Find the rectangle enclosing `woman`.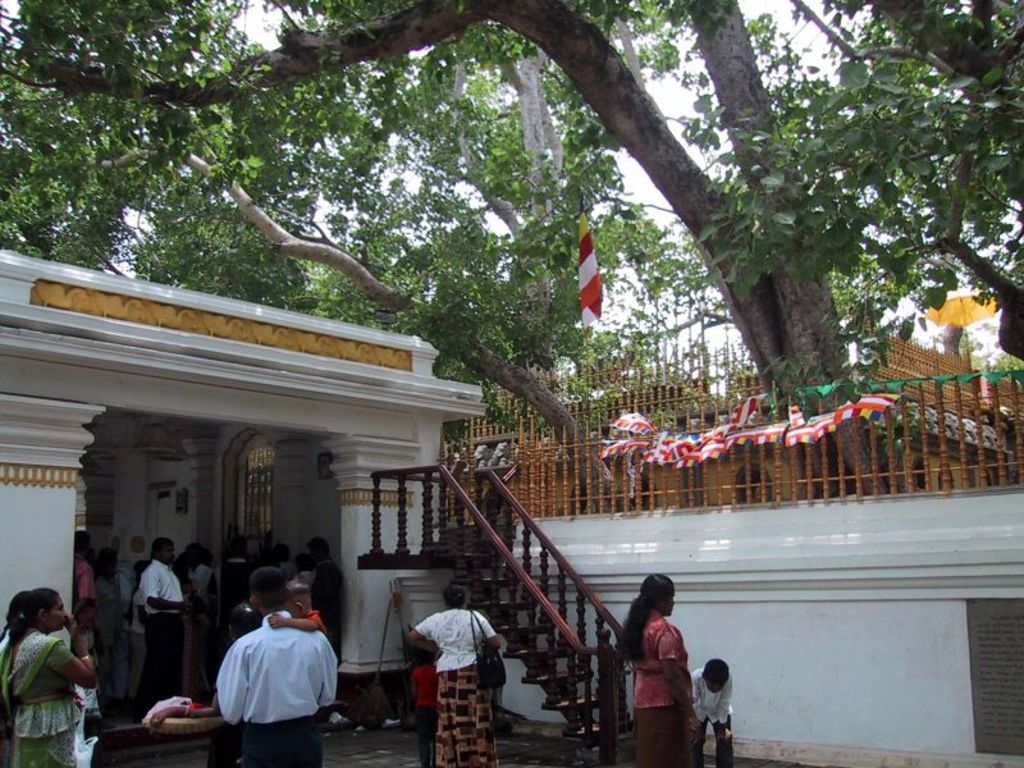
406, 584, 504, 767.
